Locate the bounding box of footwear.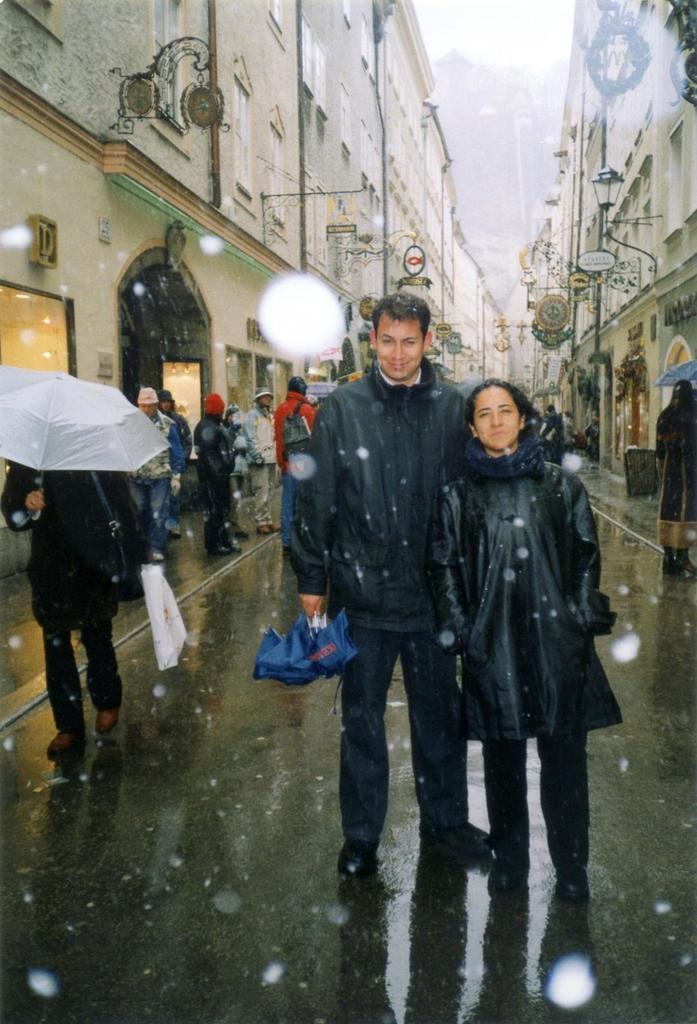
Bounding box: <box>554,863,588,903</box>.
